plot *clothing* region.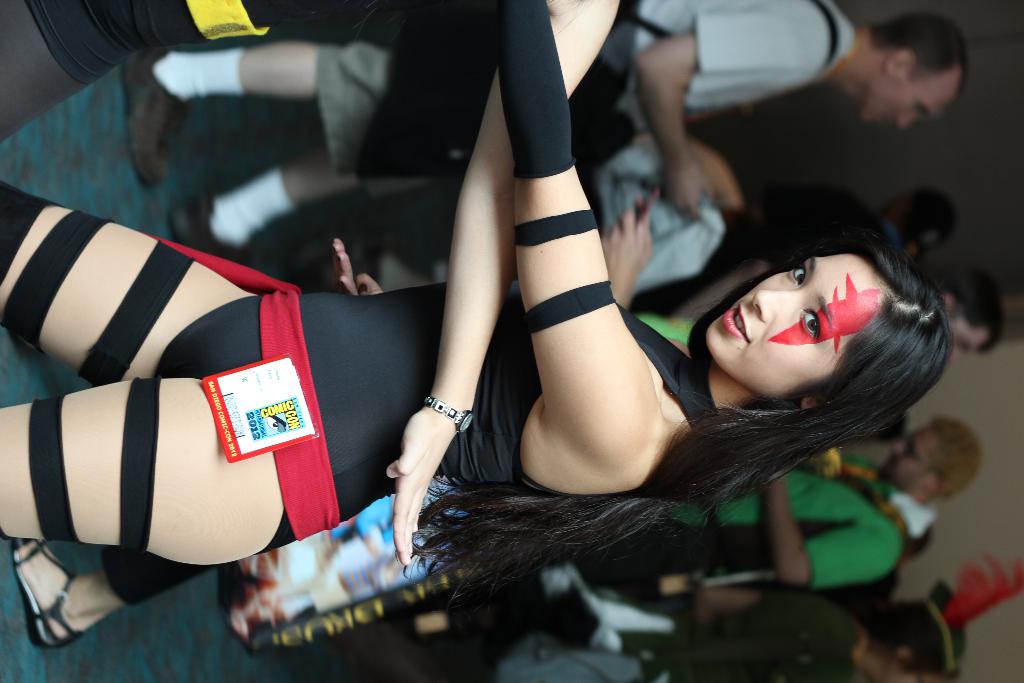
Plotted at x1=304 y1=0 x2=857 y2=198.
